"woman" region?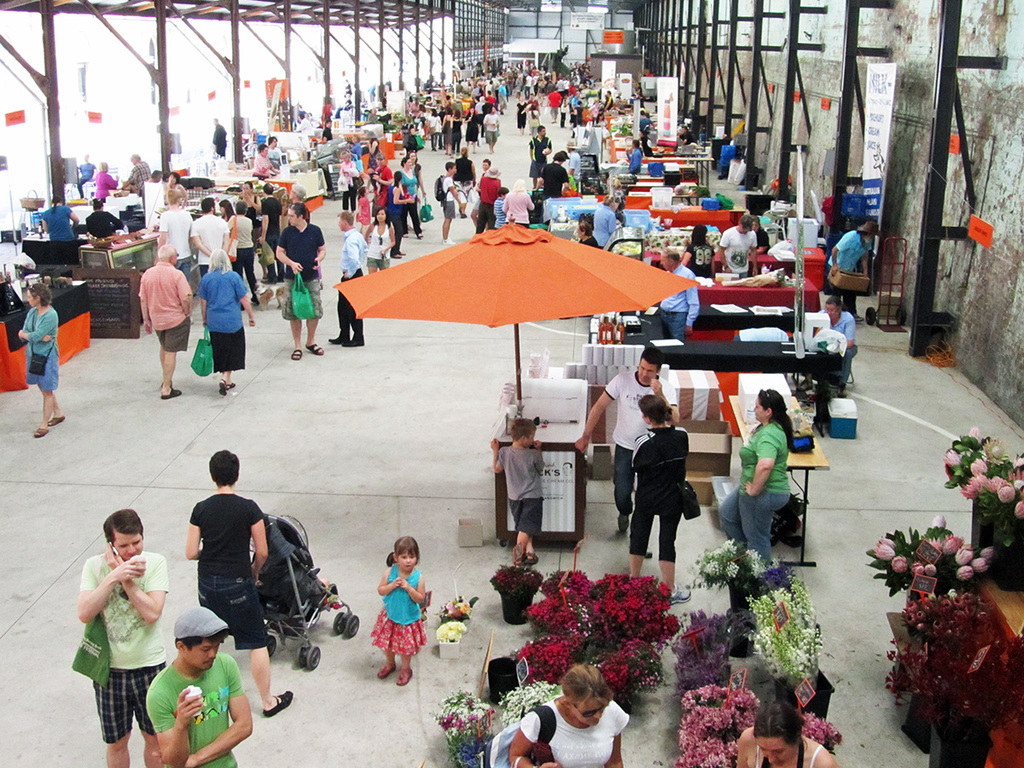
{"x1": 41, "y1": 192, "x2": 80, "y2": 267}
